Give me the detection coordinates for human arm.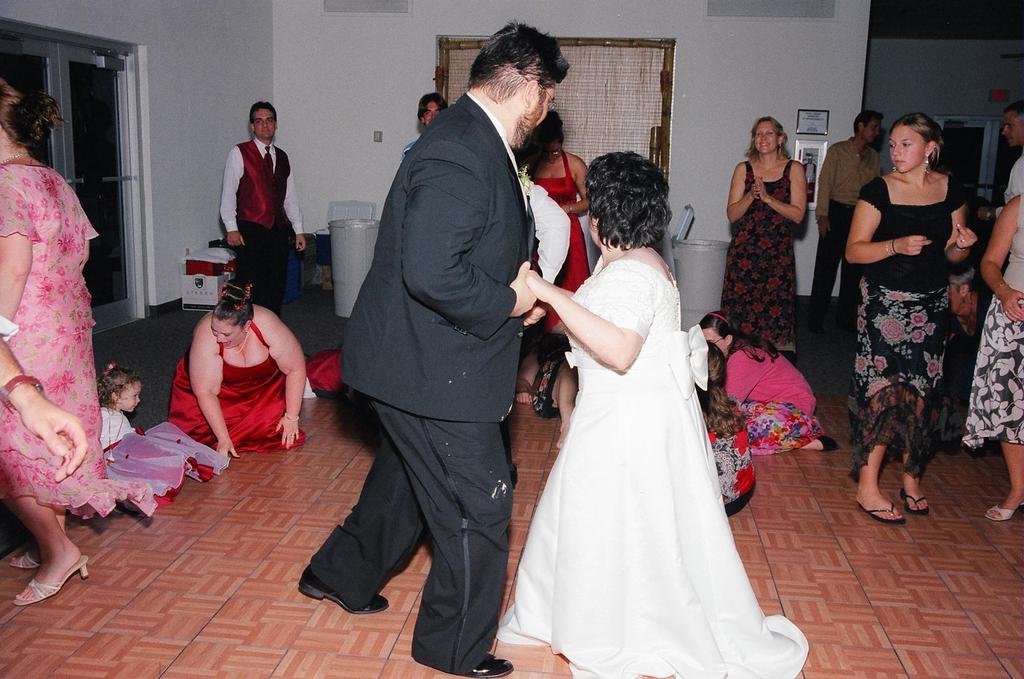
x1=219 y1=145 x2=253 y2=250.
